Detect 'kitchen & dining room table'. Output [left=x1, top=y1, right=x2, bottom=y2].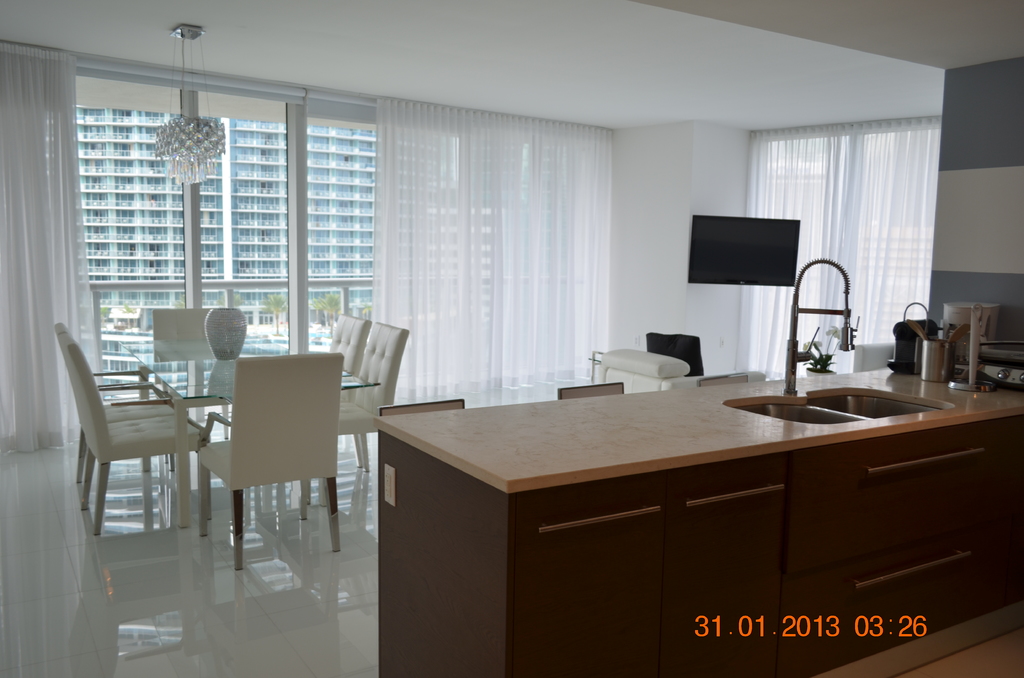
[left=115, top=327, right=410, bottom=570].
